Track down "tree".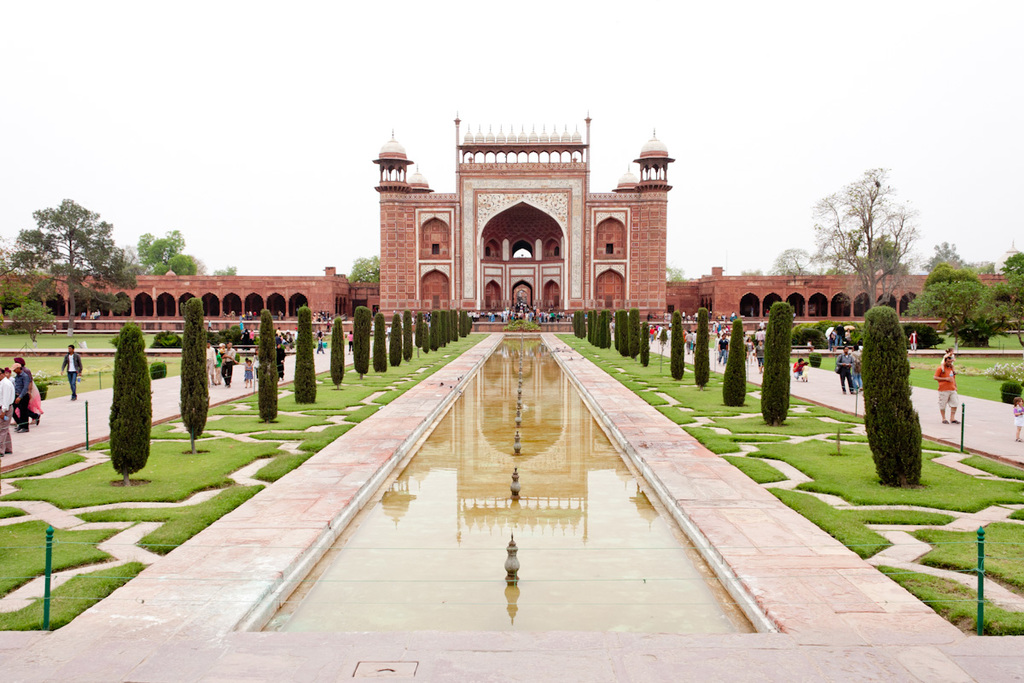
Tracked to 0,242,8,282.
